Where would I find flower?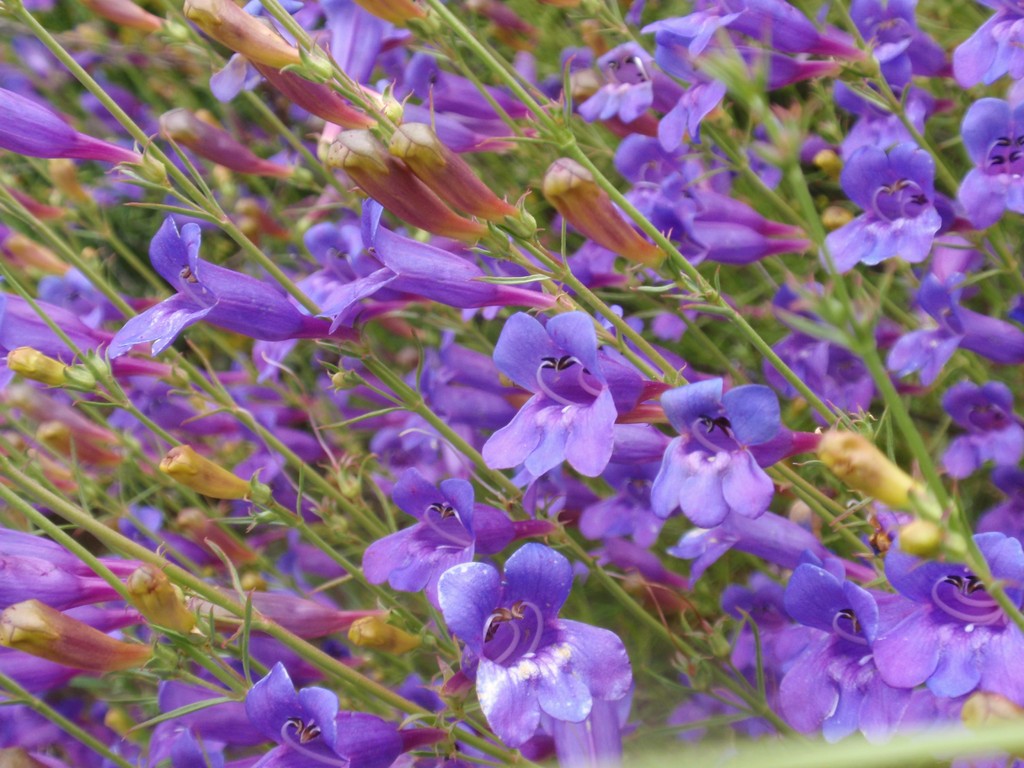
At pyautogui.locateOnScreen(362, 470, 554, 611).
